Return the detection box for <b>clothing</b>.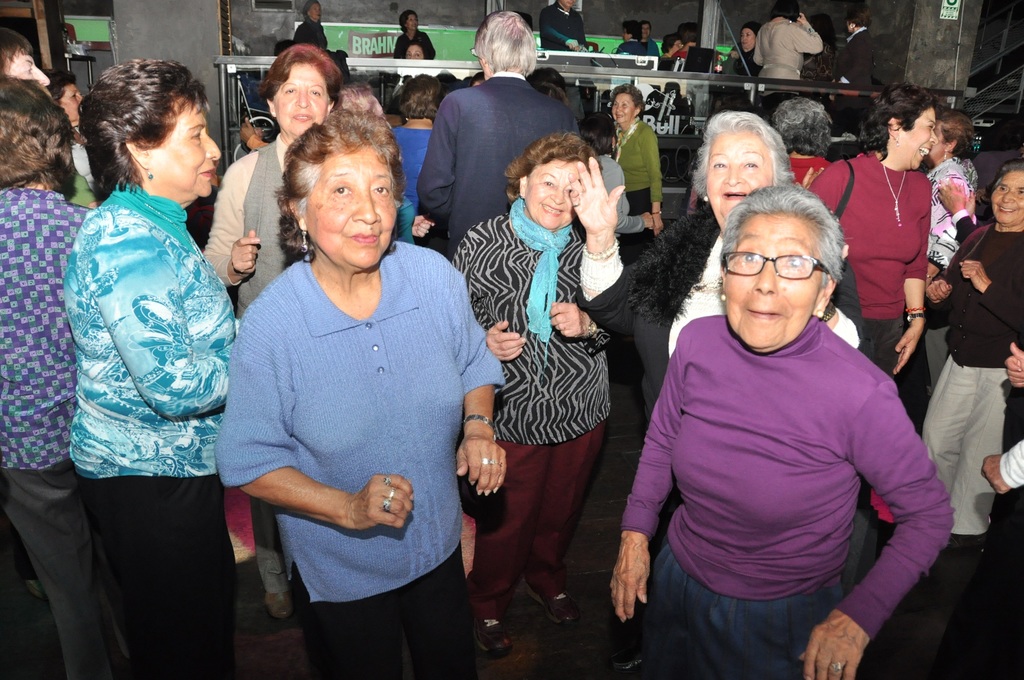
[755, 20, 819, 81].
